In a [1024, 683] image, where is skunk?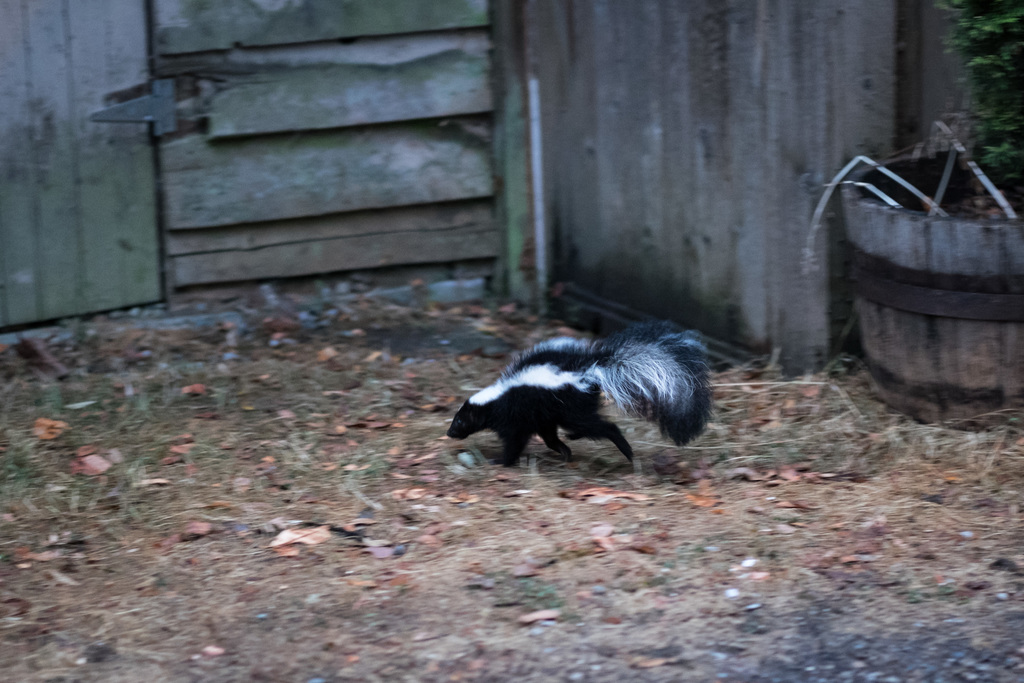
box=[446, 318, 717, 468].
